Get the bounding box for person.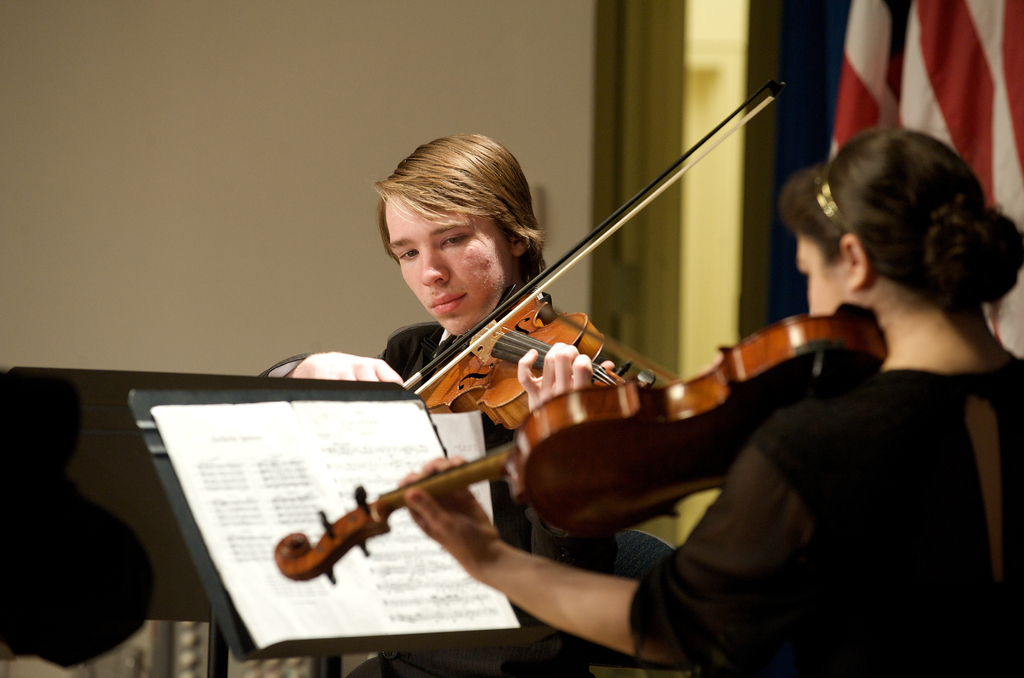
394, 121, 1023, 677.
